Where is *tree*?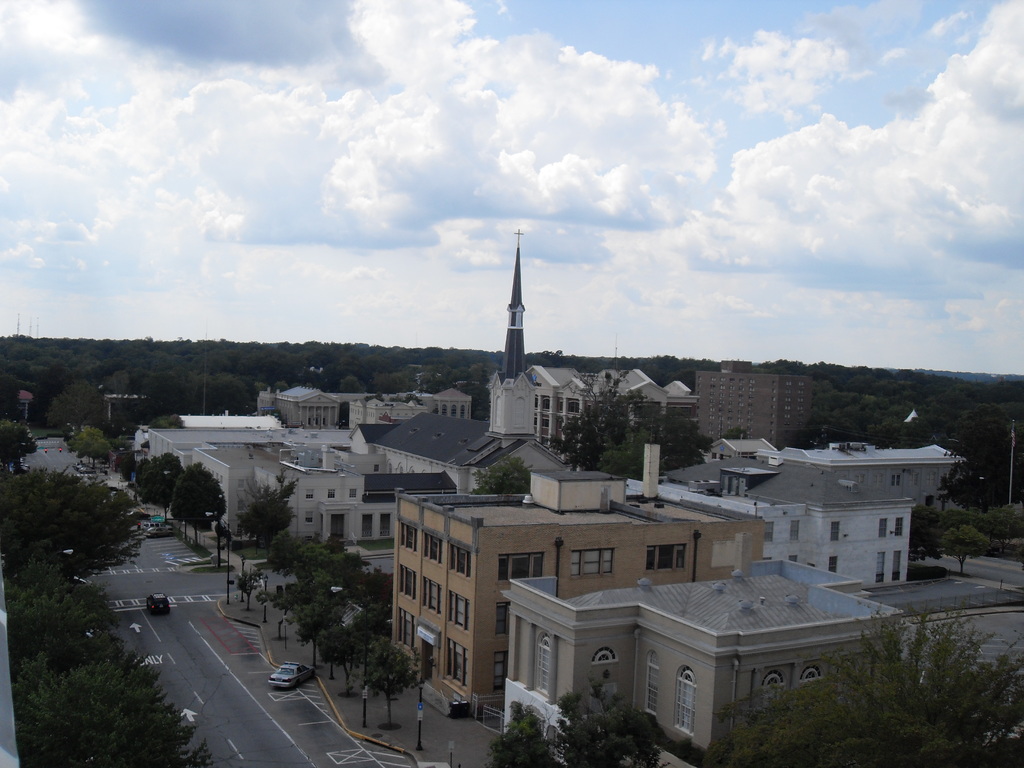
box=[936, 520, 988, 577].
